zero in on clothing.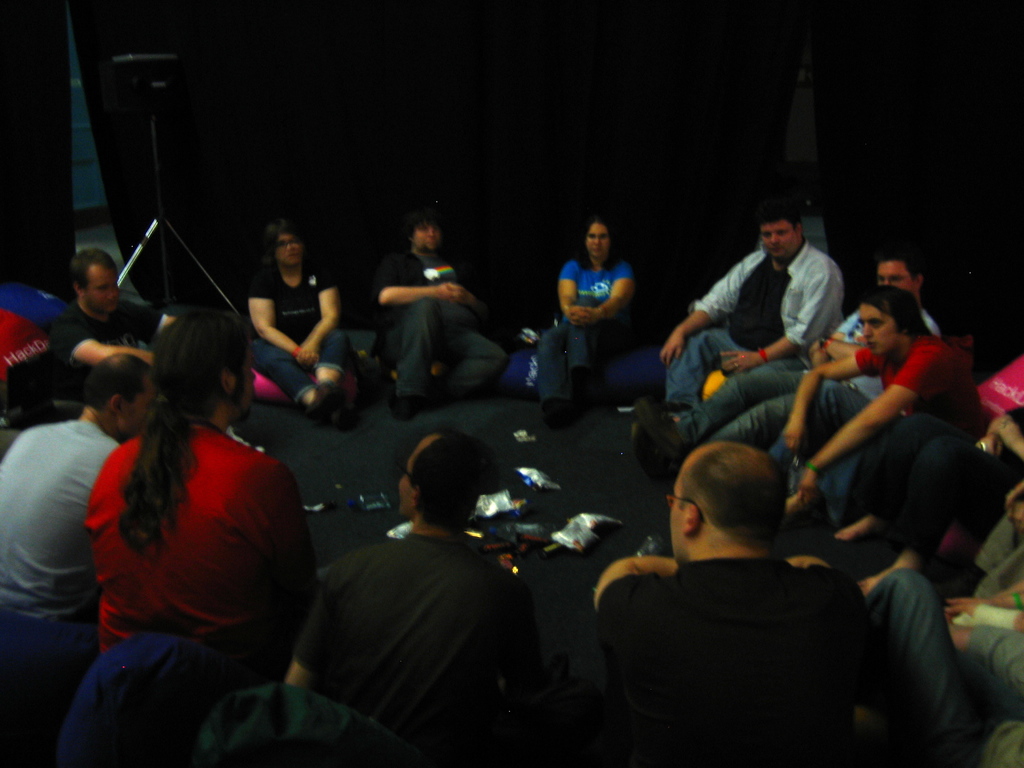
Zeroed in: 861/403/1023/554.
